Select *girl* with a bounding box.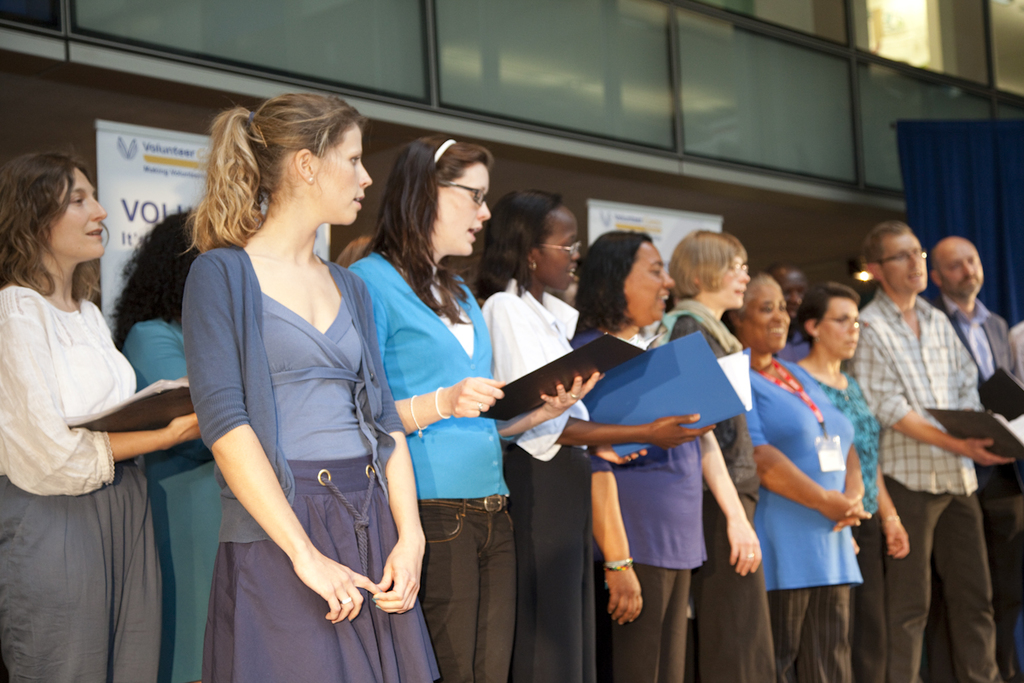
bbox(346, 139, 605, 682).
